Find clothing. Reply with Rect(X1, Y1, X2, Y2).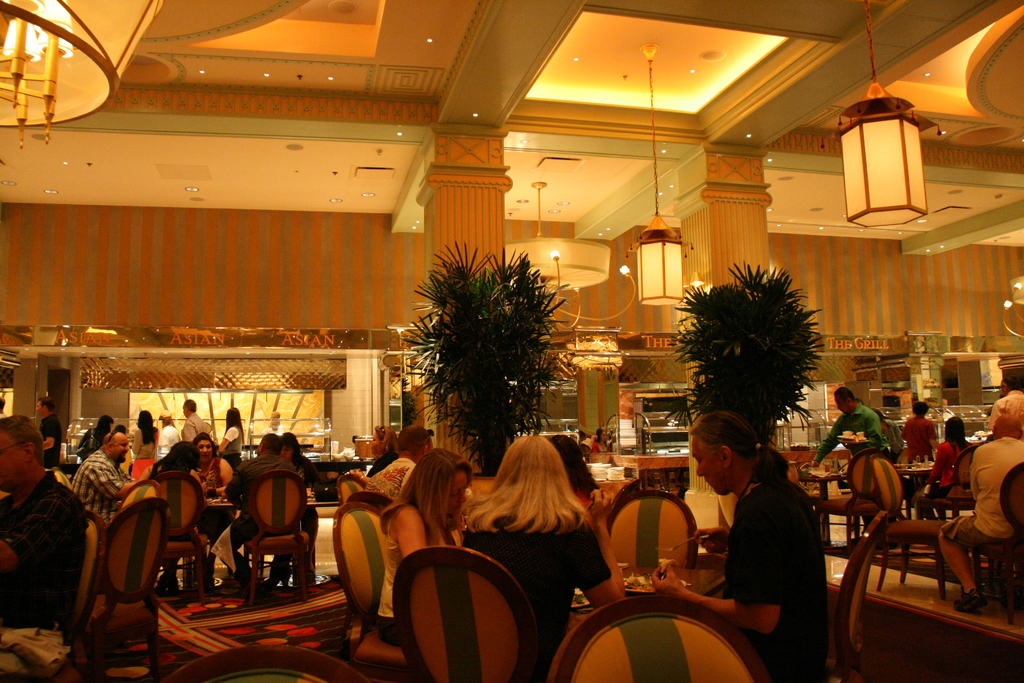
Rect(0, 466, 90, 637).
